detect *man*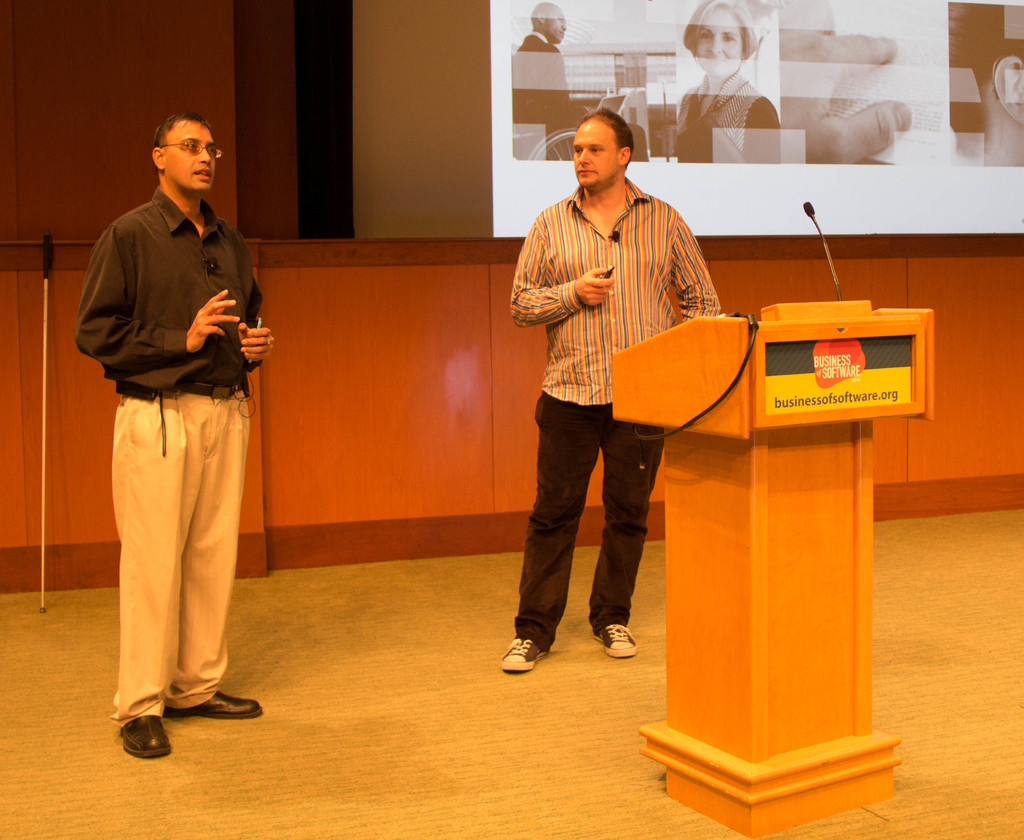
(510,0,646,159)
